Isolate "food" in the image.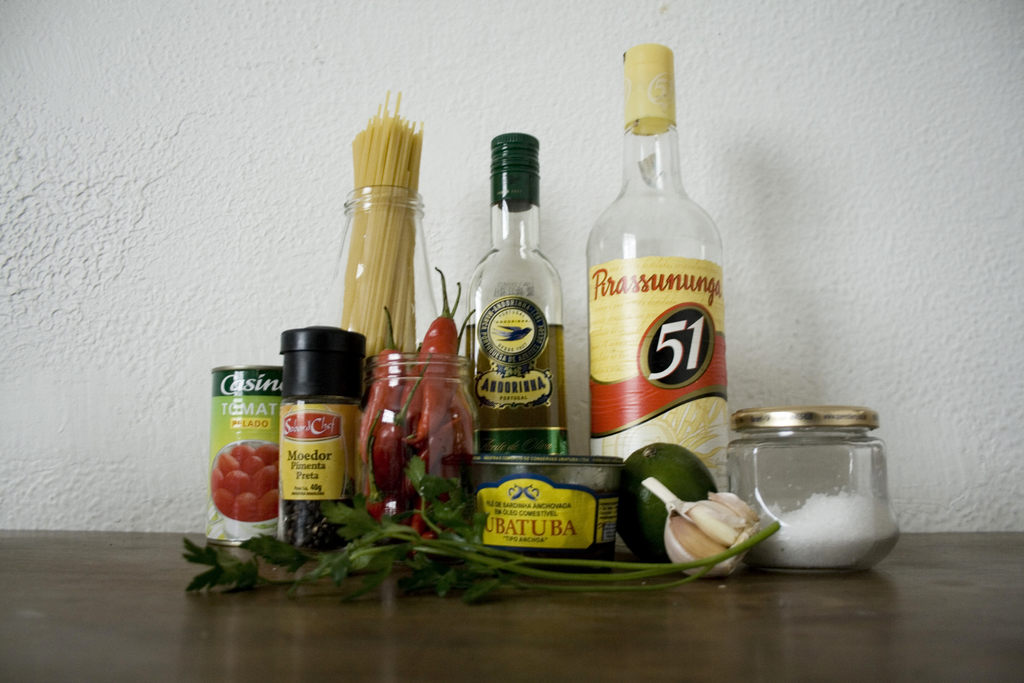
Isolated region: x1=640, y1=475, x2=761, y2=575.
